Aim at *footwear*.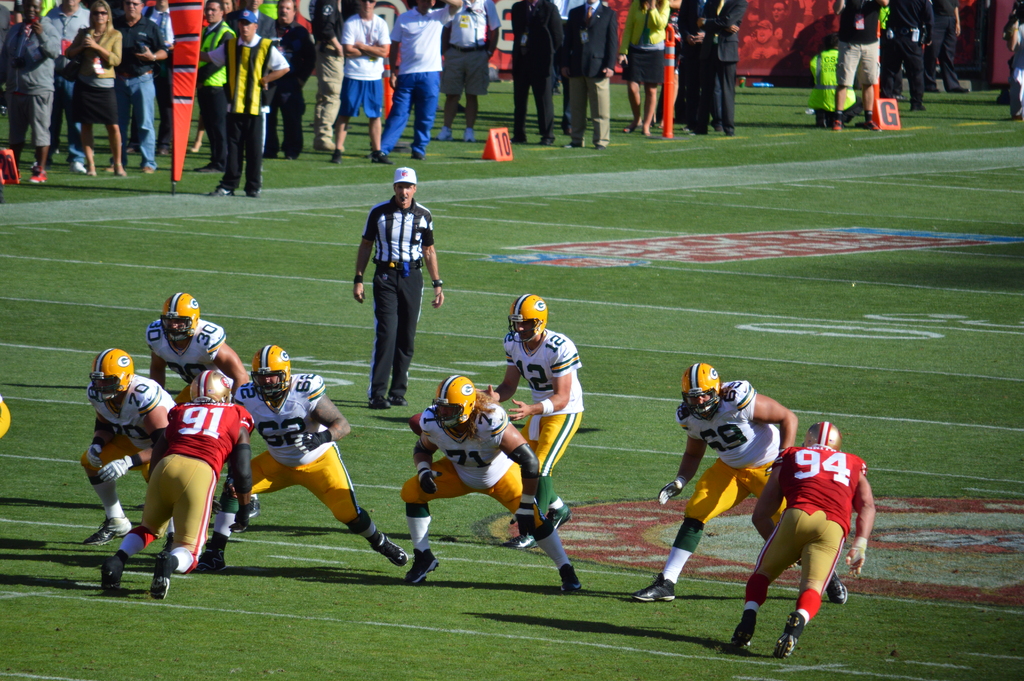
Aimed at pyautogui.locateOnScreen(31, 162, 53, 185).
